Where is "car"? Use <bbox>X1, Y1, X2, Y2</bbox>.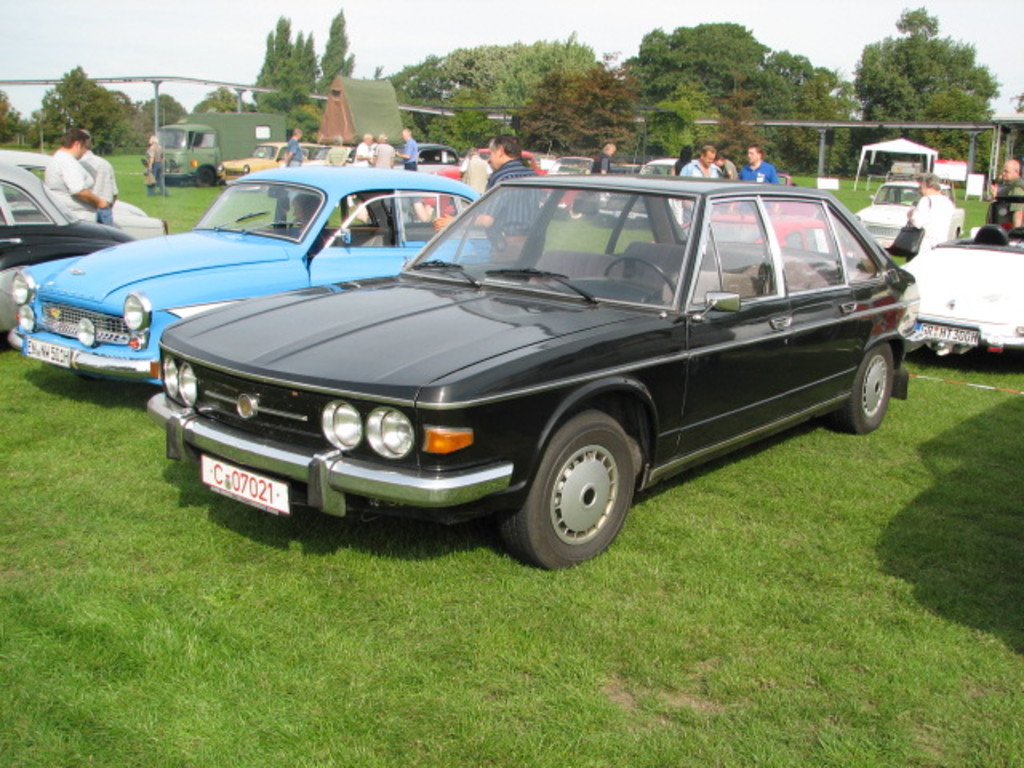
<bbox>146, 173, 920, 570</bbox>.
